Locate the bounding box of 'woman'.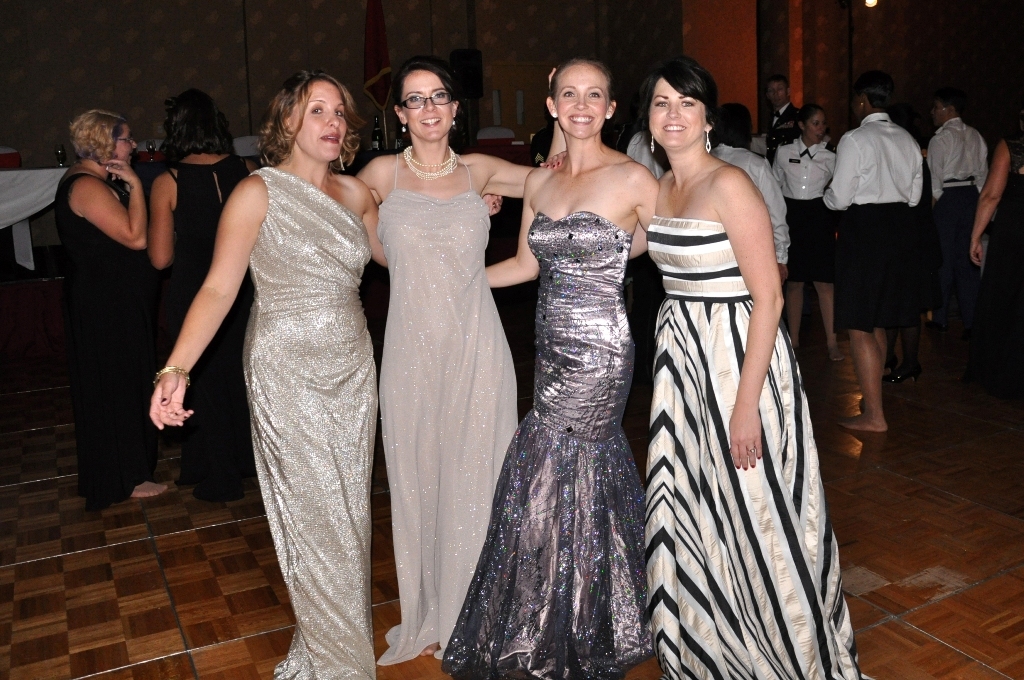
Bounding box: x1=812, y1=70, x2=939, y2=431.
